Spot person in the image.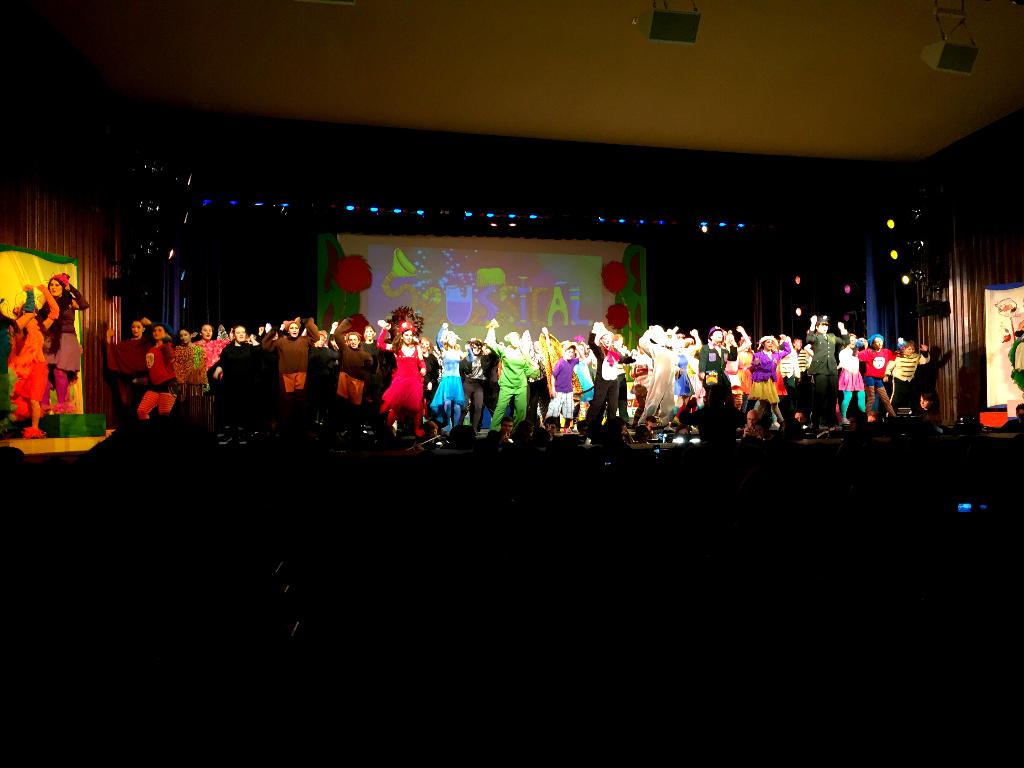
person found at <box>6,284,59,441</box>.
